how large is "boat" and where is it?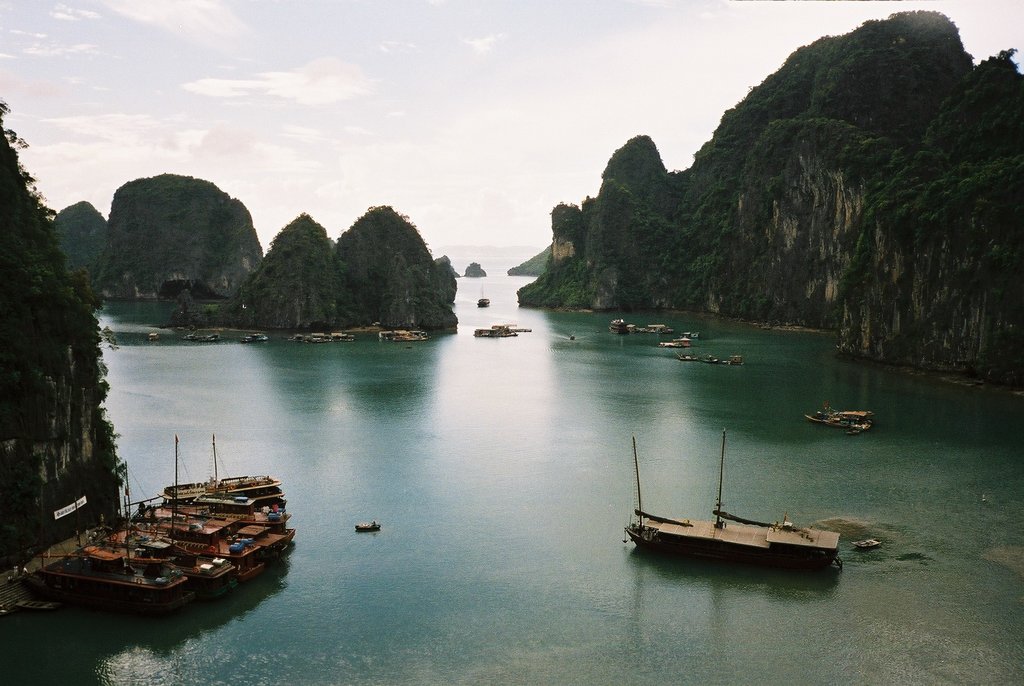
Bounding box: {"left": 681, "top": 356, "right": 694, "bottom": 361}.
